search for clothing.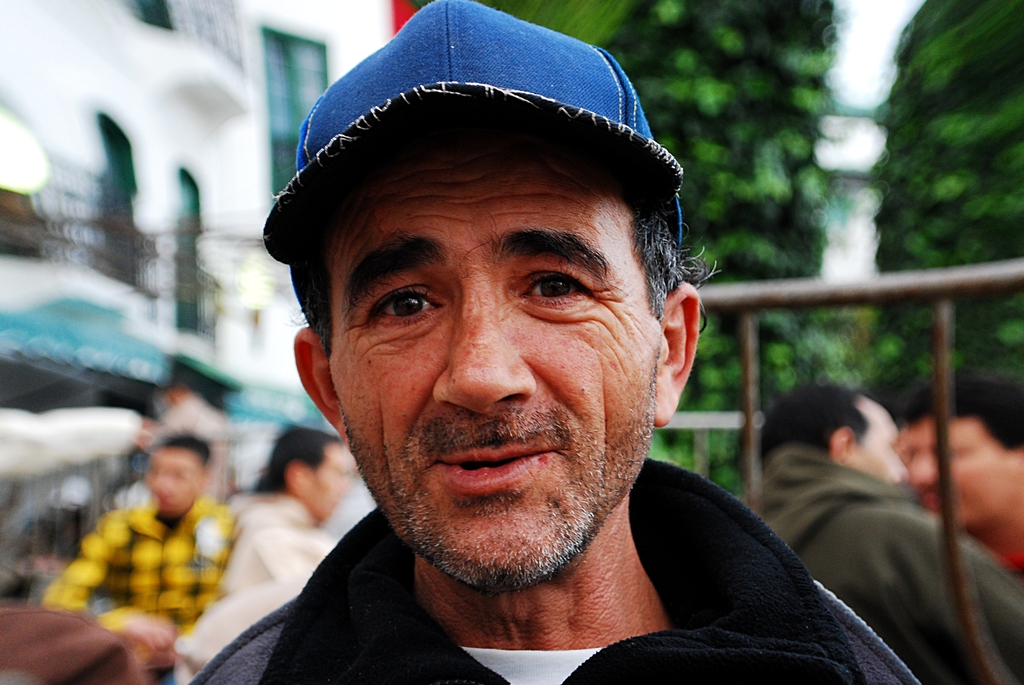
Found at bbox=(189, 457, 927, 684).
